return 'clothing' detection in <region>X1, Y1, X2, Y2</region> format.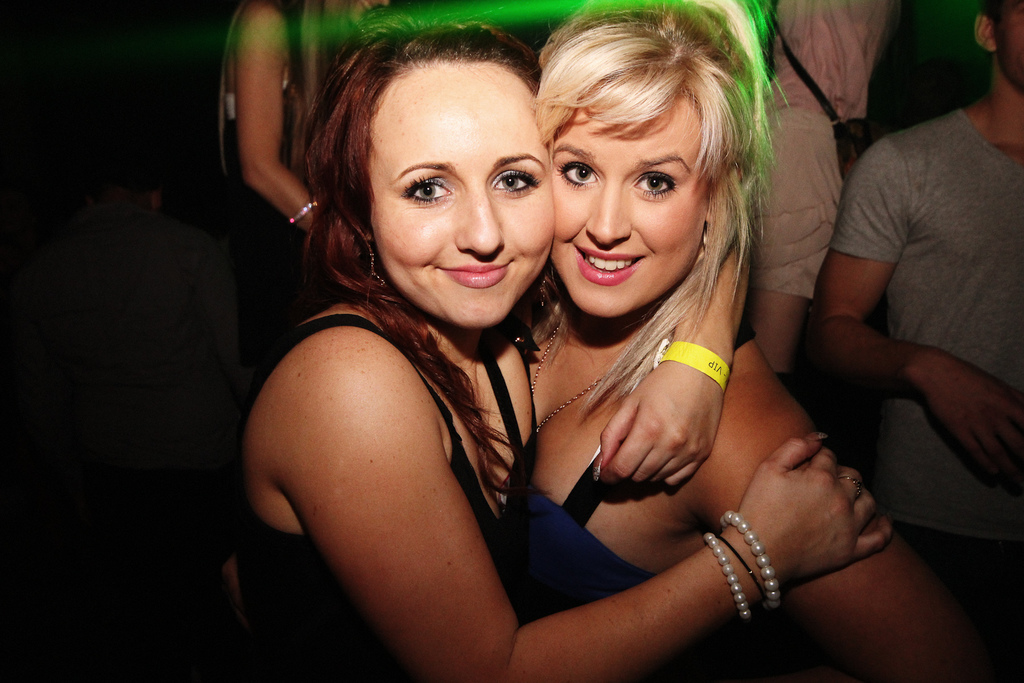
<region>755, 0, 906, 298</region>.
